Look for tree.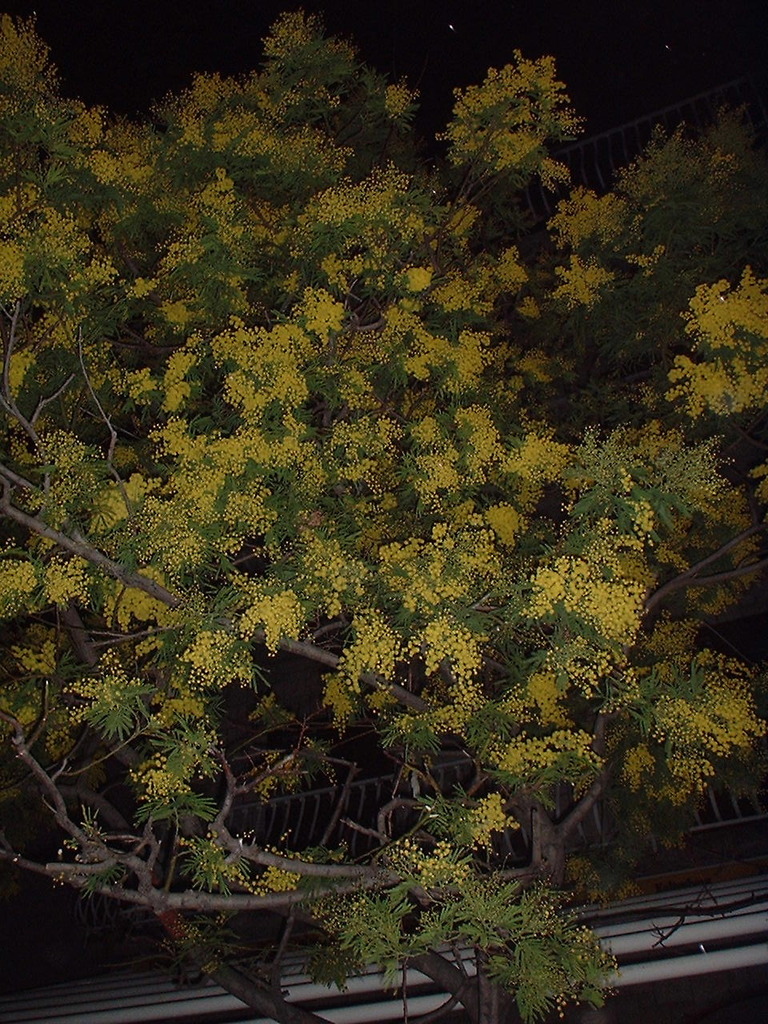
Found: box=[1, 7, 758, 956].
